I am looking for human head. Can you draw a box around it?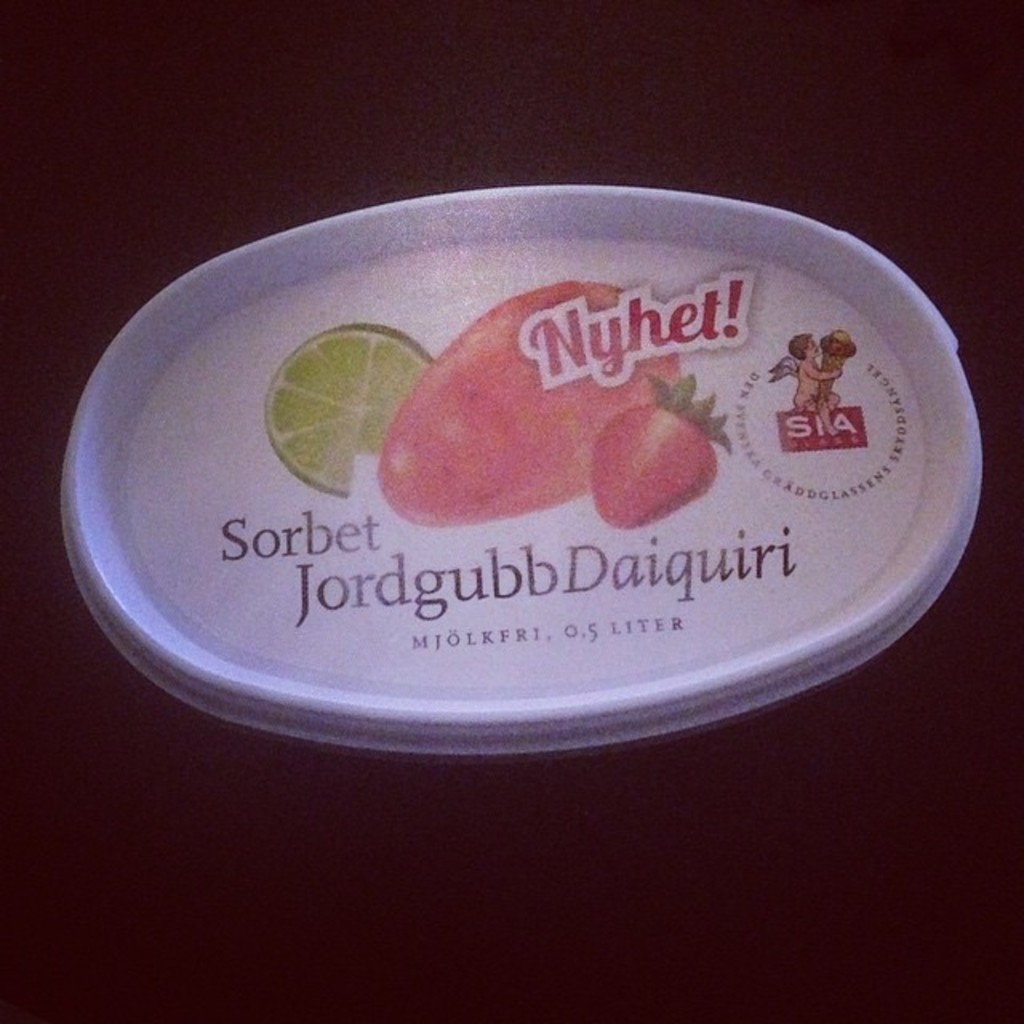
Sure, the bounding box is pyautogui.locateOnScreen(787, 330, 818, 358).
